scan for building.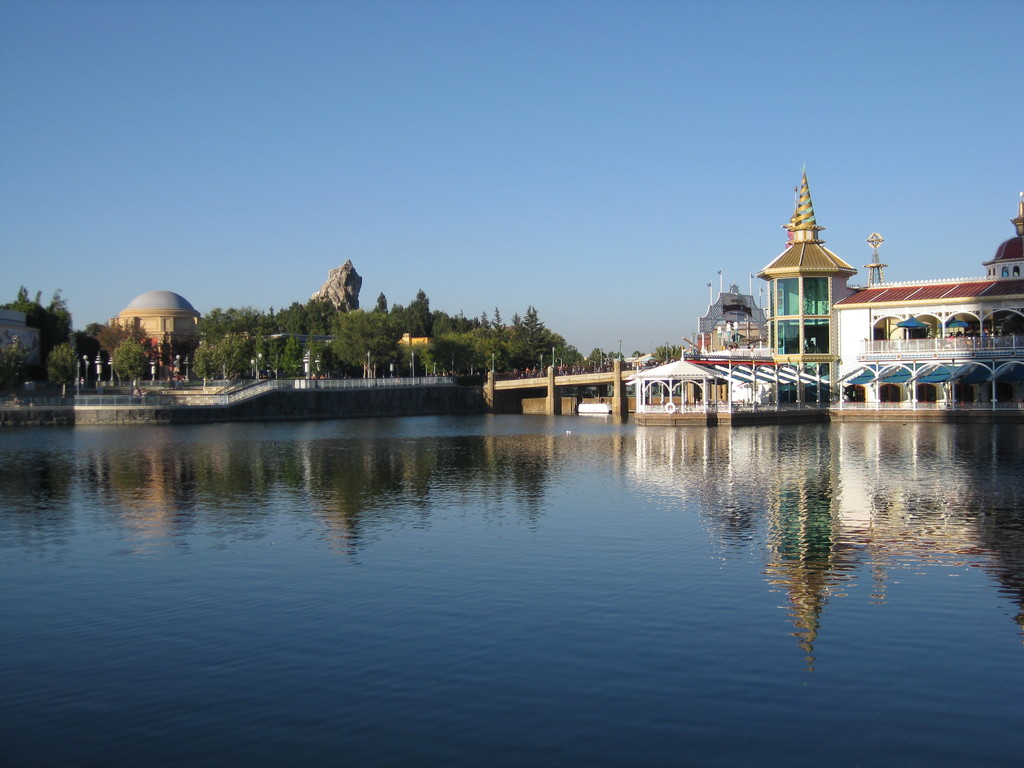
Scan result: 631, 171, 852, 424.
